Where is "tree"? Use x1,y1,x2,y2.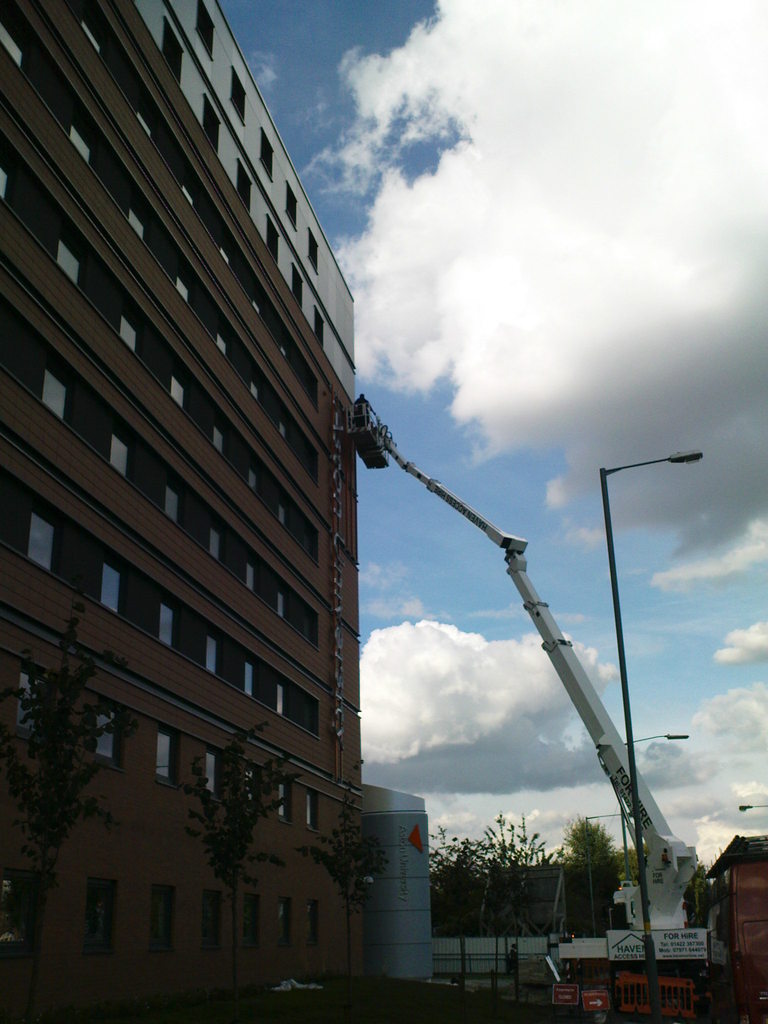
424,805,516,945.
